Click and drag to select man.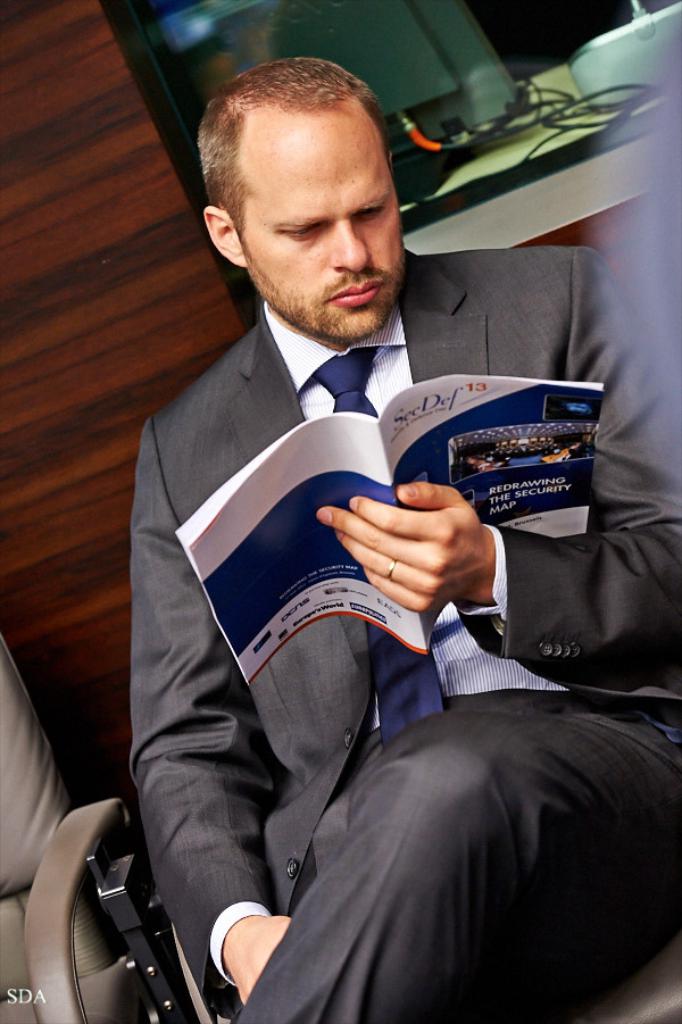
Selection: <box>94,84,626,1013</box>.
